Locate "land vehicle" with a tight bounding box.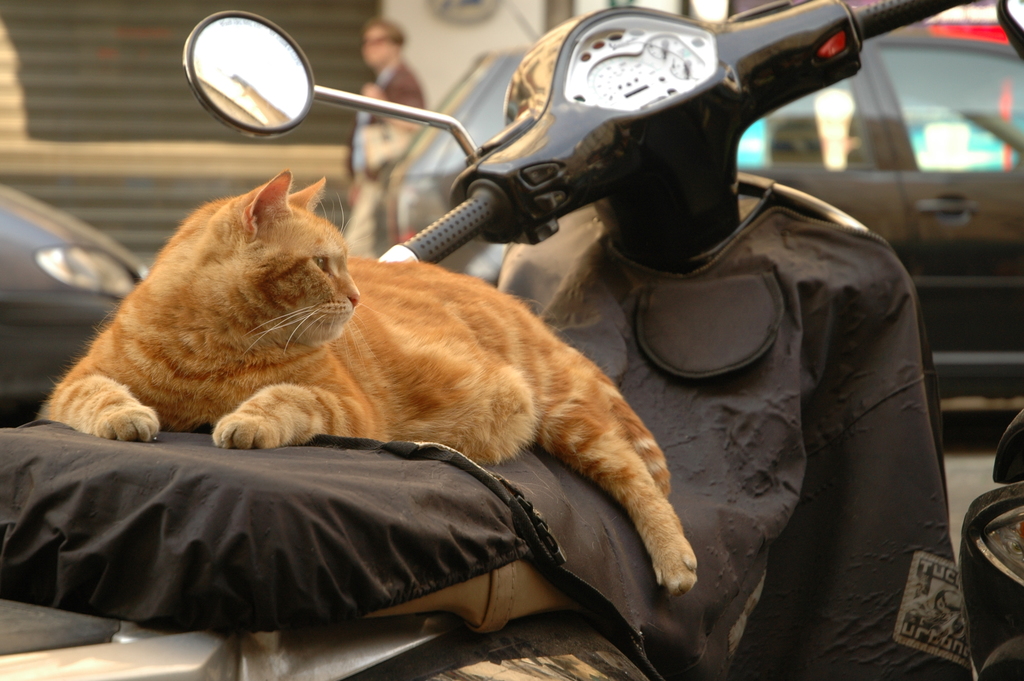
0,0,984,680.
